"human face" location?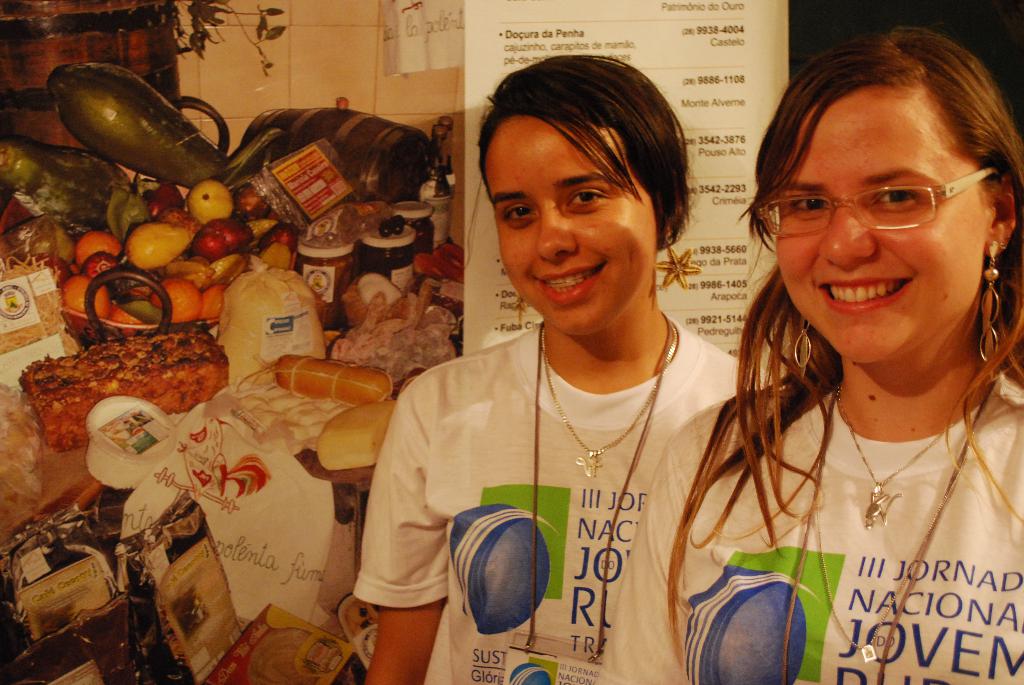
l=481, t=120, r=650, b=343
